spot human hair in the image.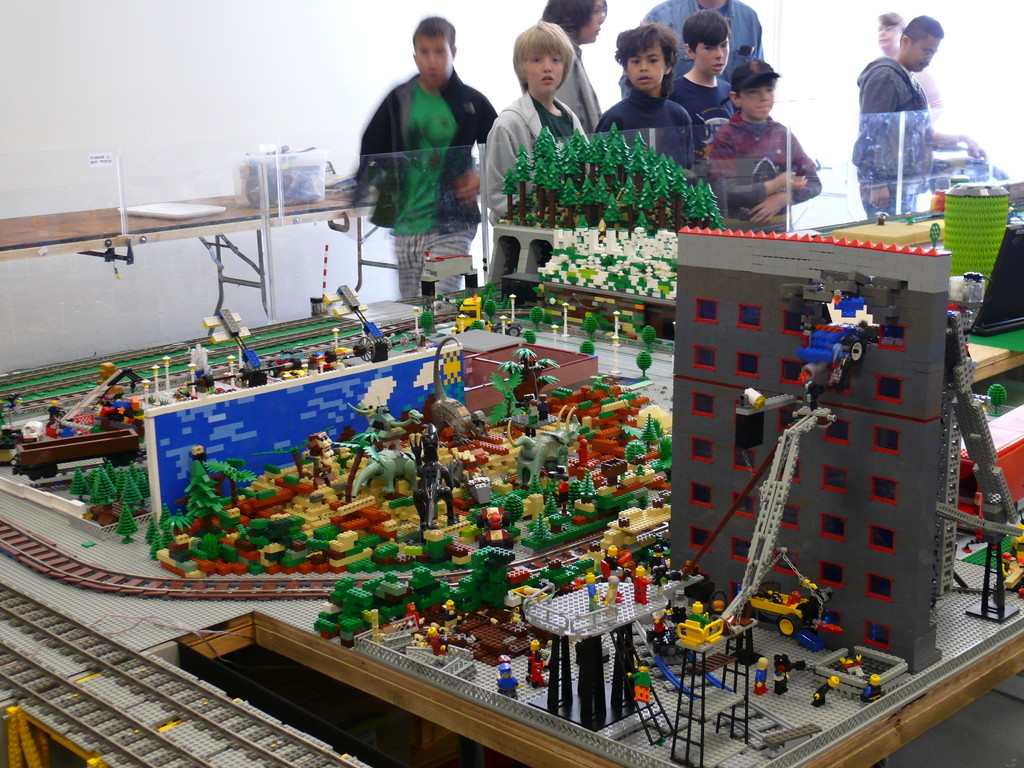
human hair found at (904, 10, 943, 45).
